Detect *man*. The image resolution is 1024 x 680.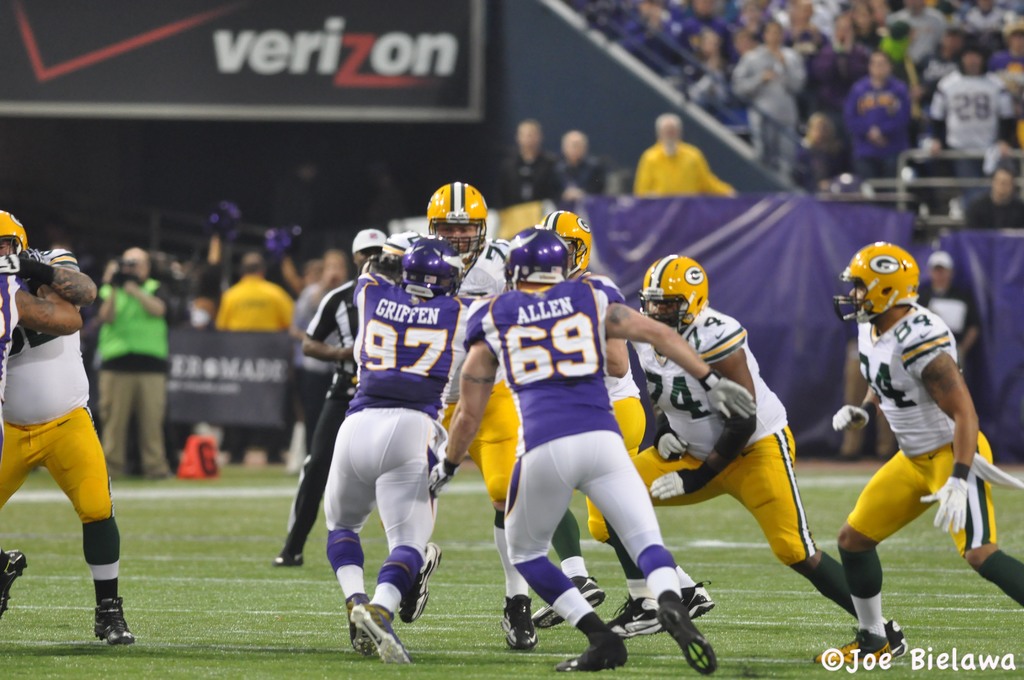
<bbox>392, 182, 516, 652</bbox>.
